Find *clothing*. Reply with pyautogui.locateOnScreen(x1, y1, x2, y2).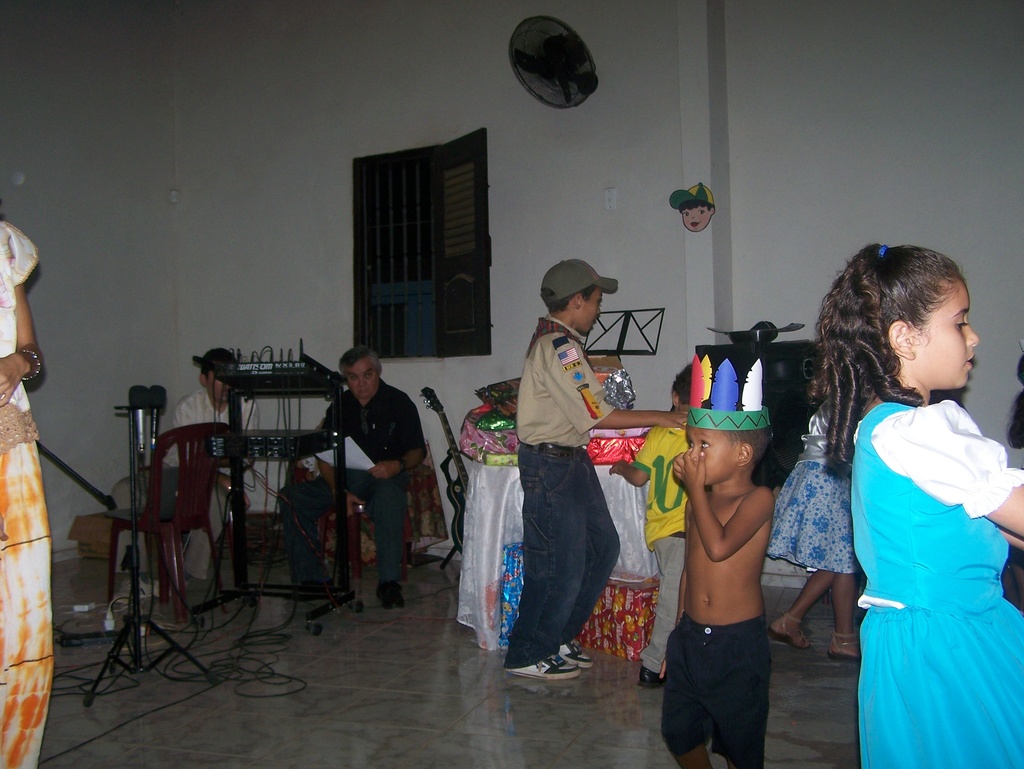
pyautogui.locateOnScreen(110, 388, 261, 580).
